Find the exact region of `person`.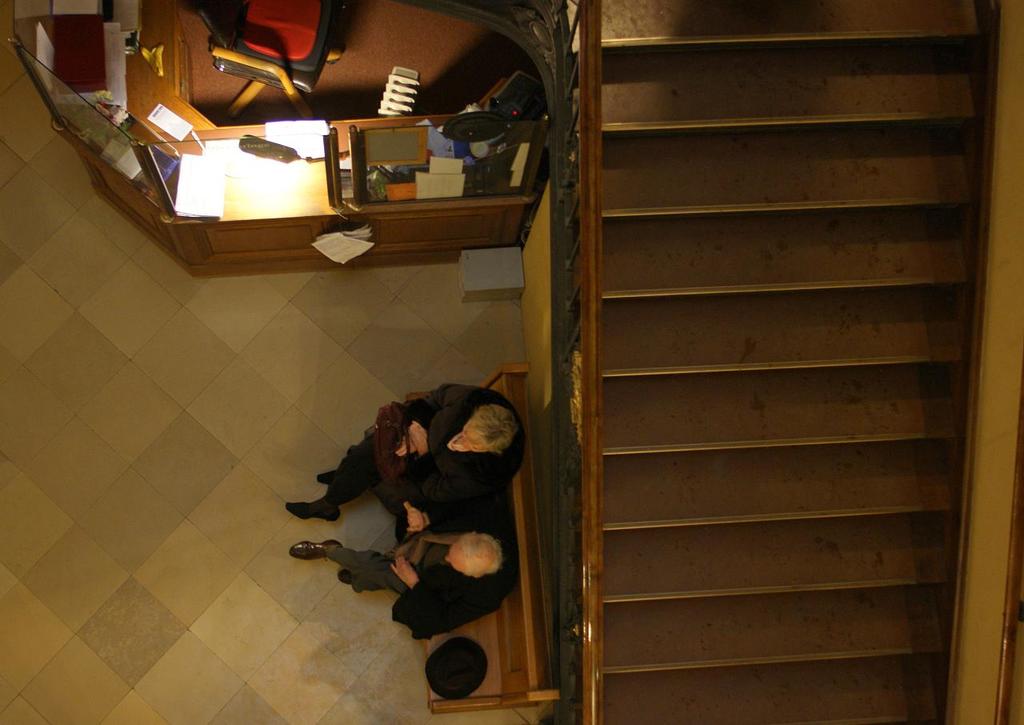
Exact region: [286,504,510,647].
